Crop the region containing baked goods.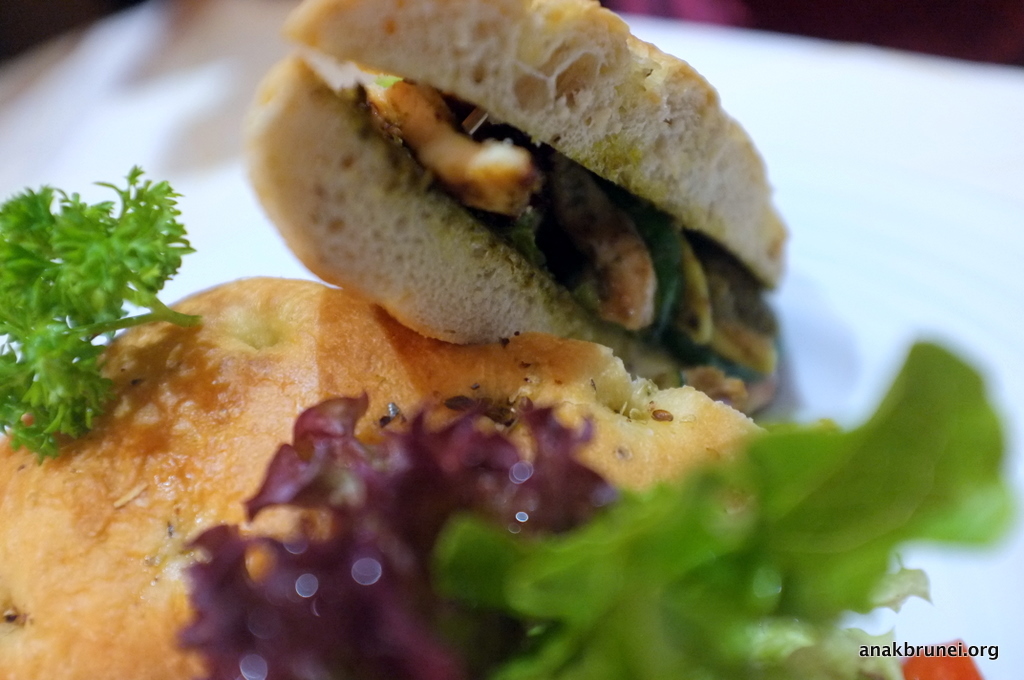
Crop region: locate(0, 160, 1015, 679).
